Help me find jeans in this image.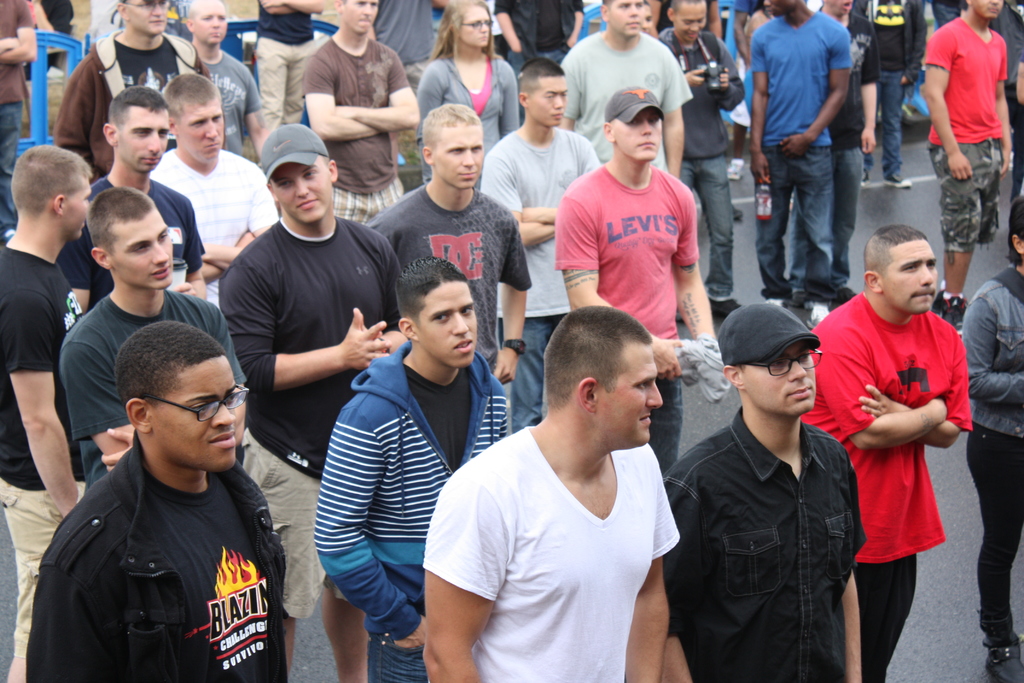
Found it: bbox=(508, 316, 568, 434).
